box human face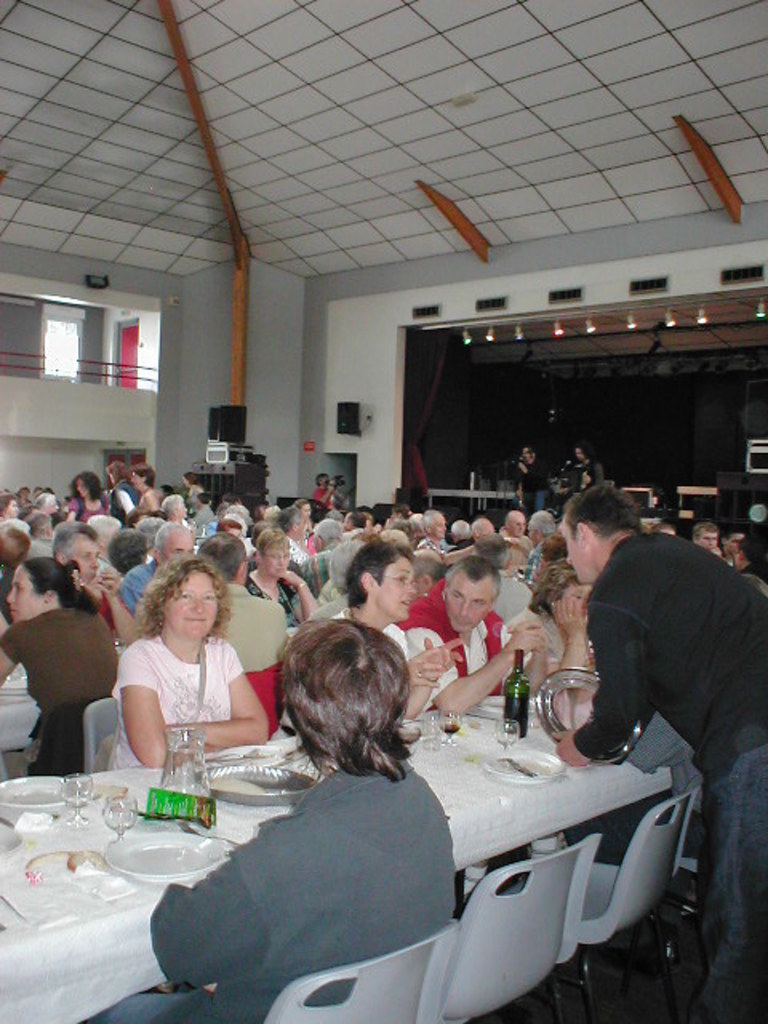
(left=376, top=554, right=421, bottom=627)
